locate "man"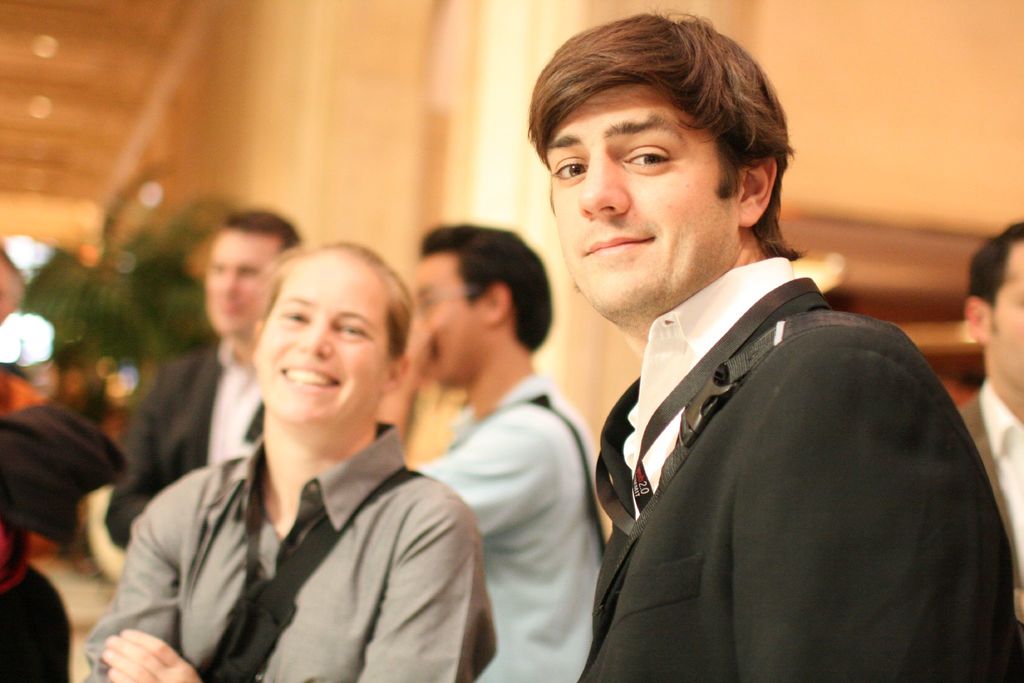
locate(959, 220, 1023, 682)
